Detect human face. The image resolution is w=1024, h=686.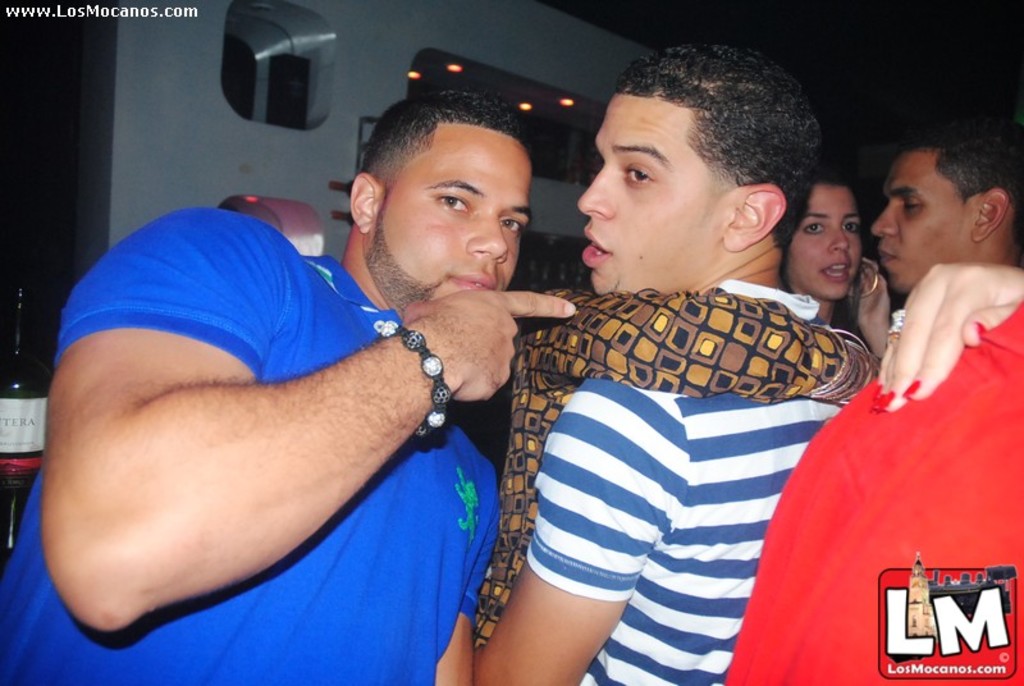
rect(575, 84, 745, 297).
